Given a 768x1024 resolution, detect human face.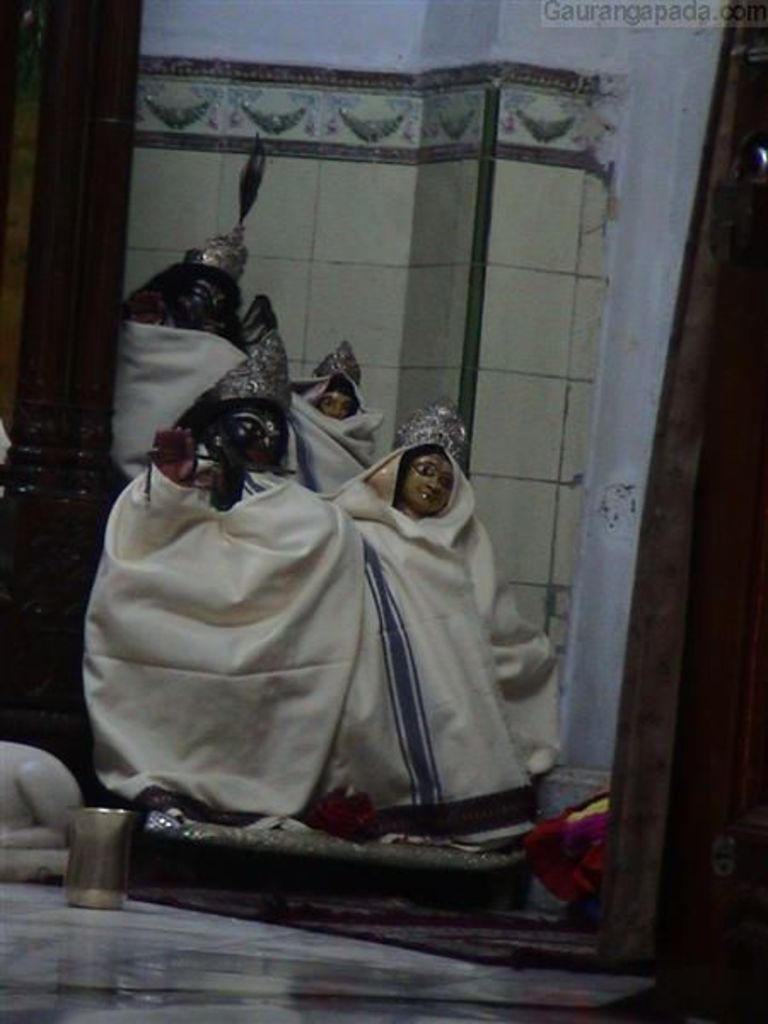
rect(213, 410, 282, 466).
